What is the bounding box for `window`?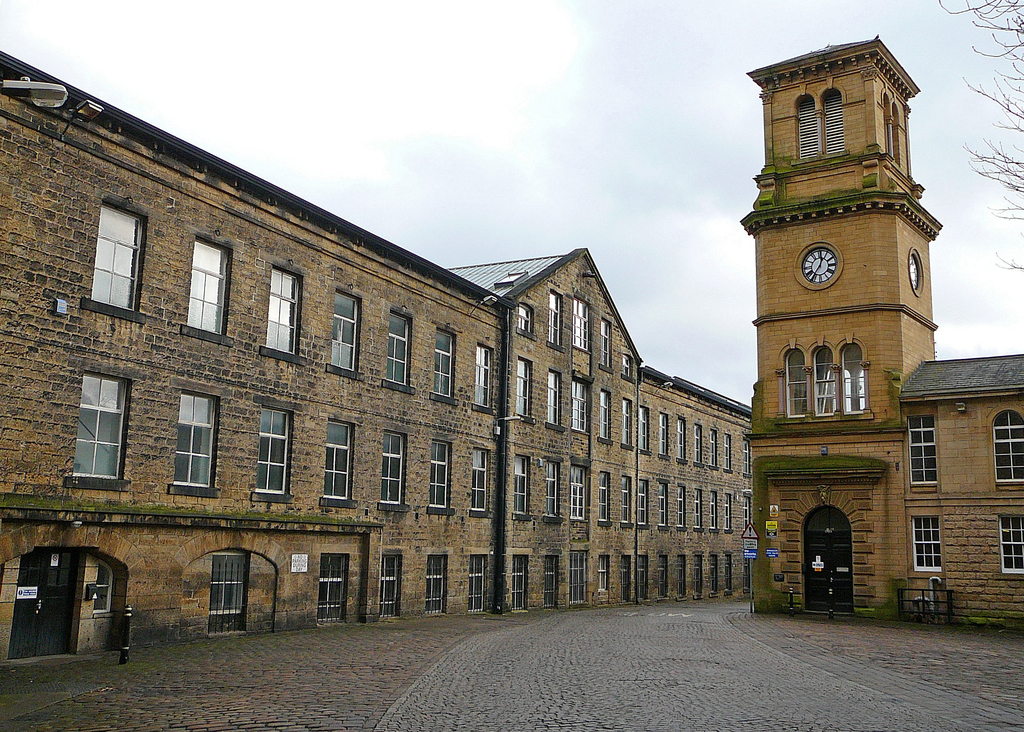
(171,235,230,354).
